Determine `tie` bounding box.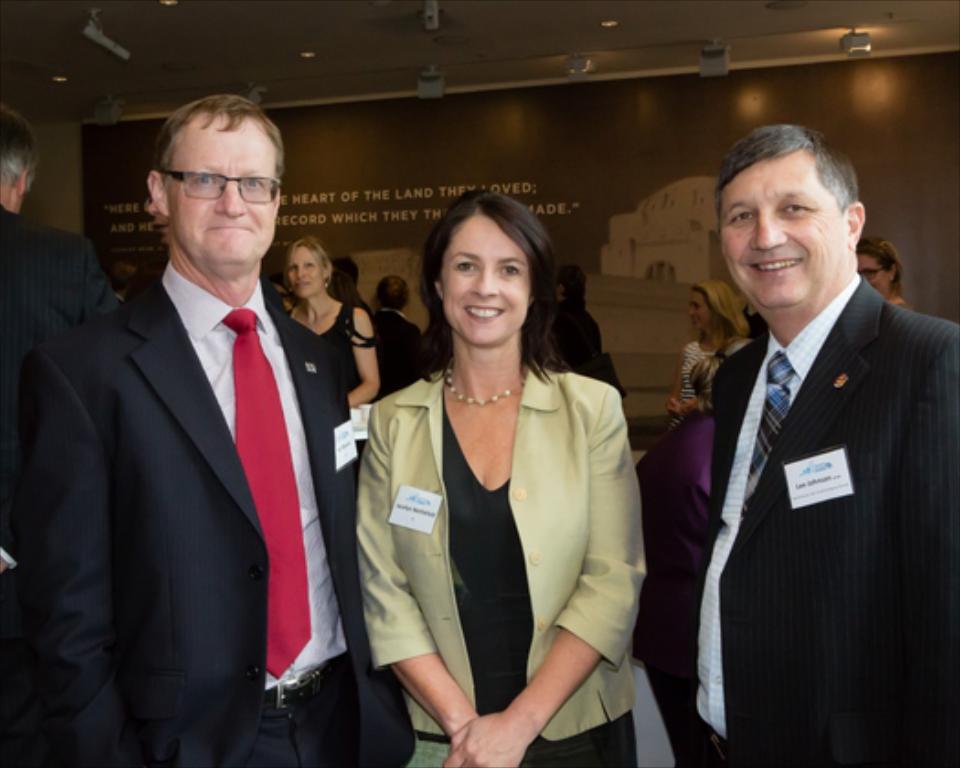
Determined: pyautogui.locateOnScreen(735, 342, 795, 536).
